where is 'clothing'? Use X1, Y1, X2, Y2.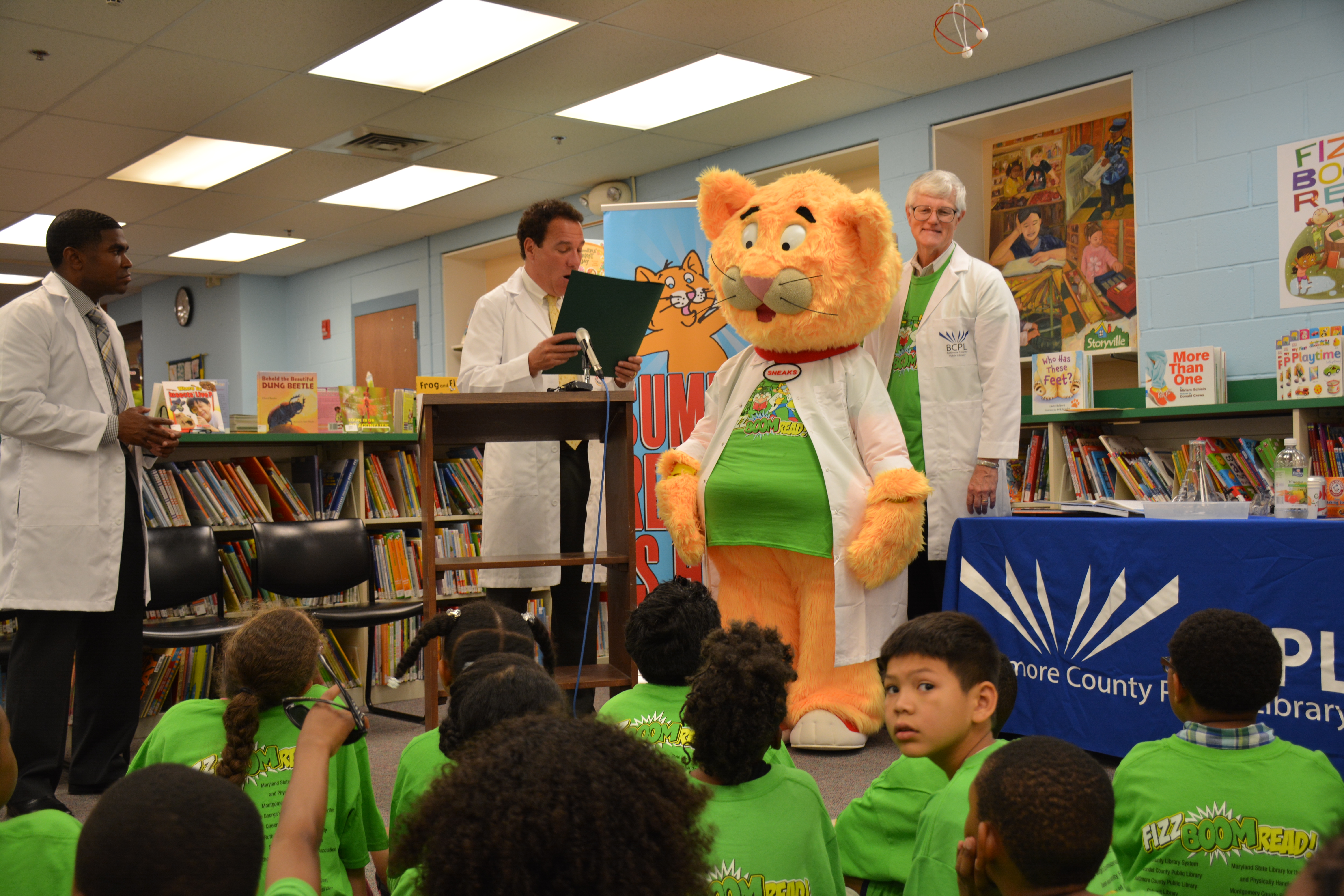
29, 155, 87, 192.
